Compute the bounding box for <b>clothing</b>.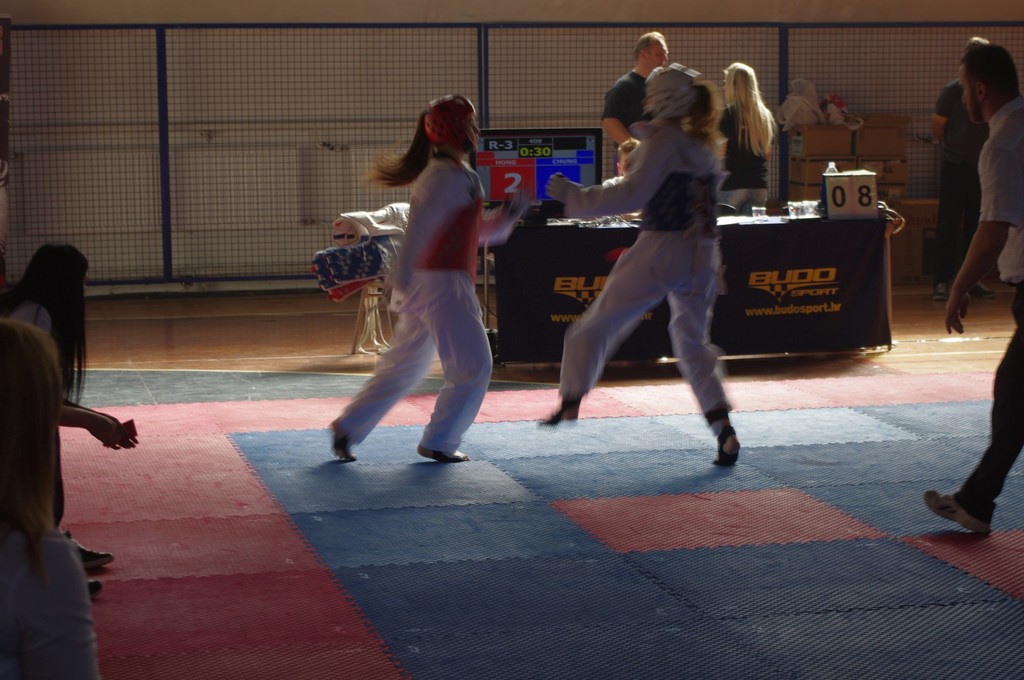
bbox=(332, 143, 509, 448).
